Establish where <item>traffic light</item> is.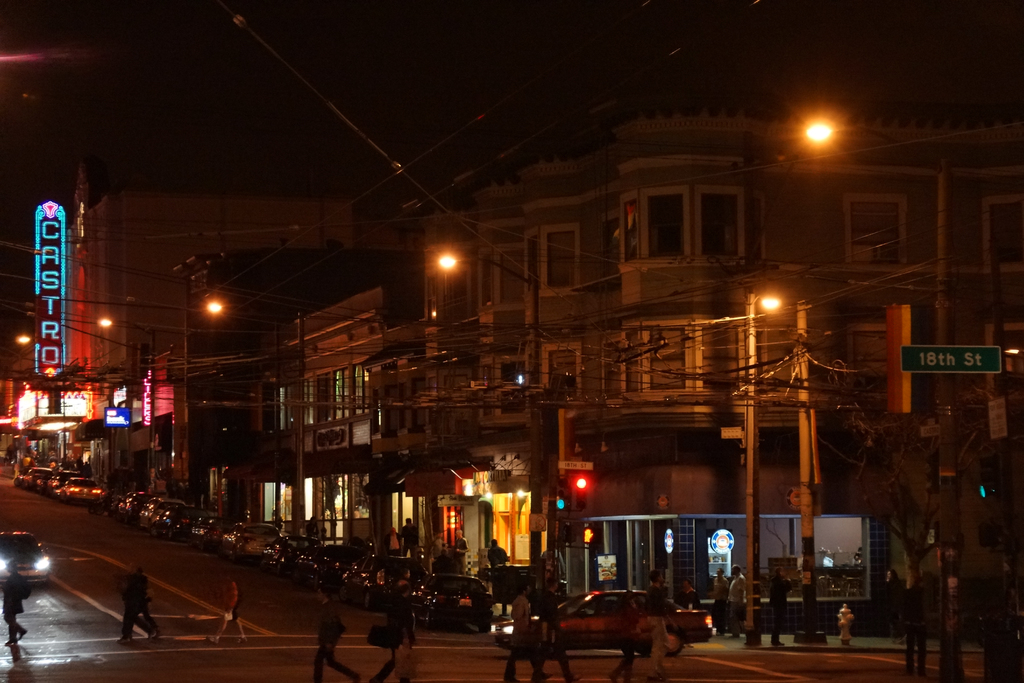
Established at [x1=979, y1=453, x2=1000, y2=498].
